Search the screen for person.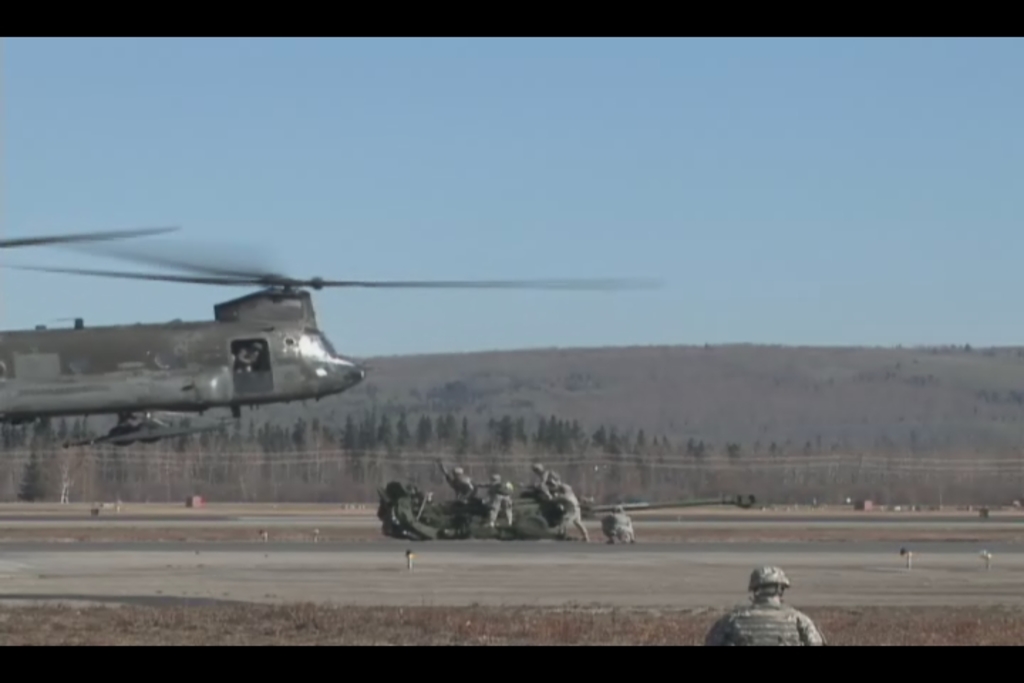
Found at box=[536, 470, 589, 541].
